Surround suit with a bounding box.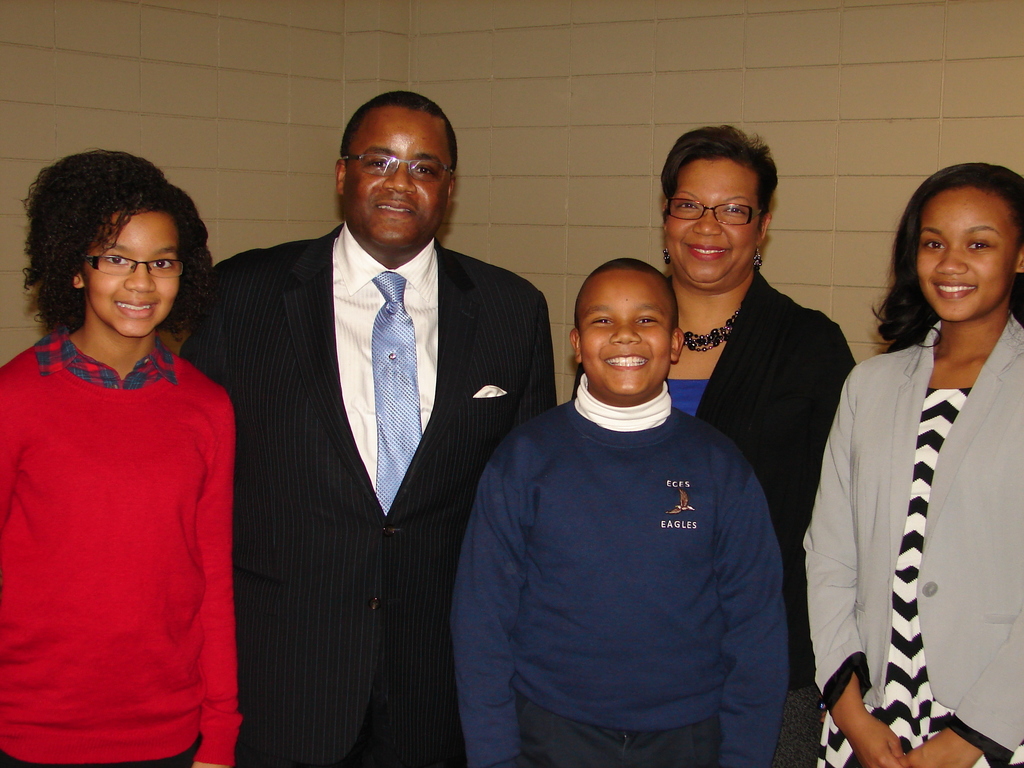
BBox(175, 219, 558, 767).
